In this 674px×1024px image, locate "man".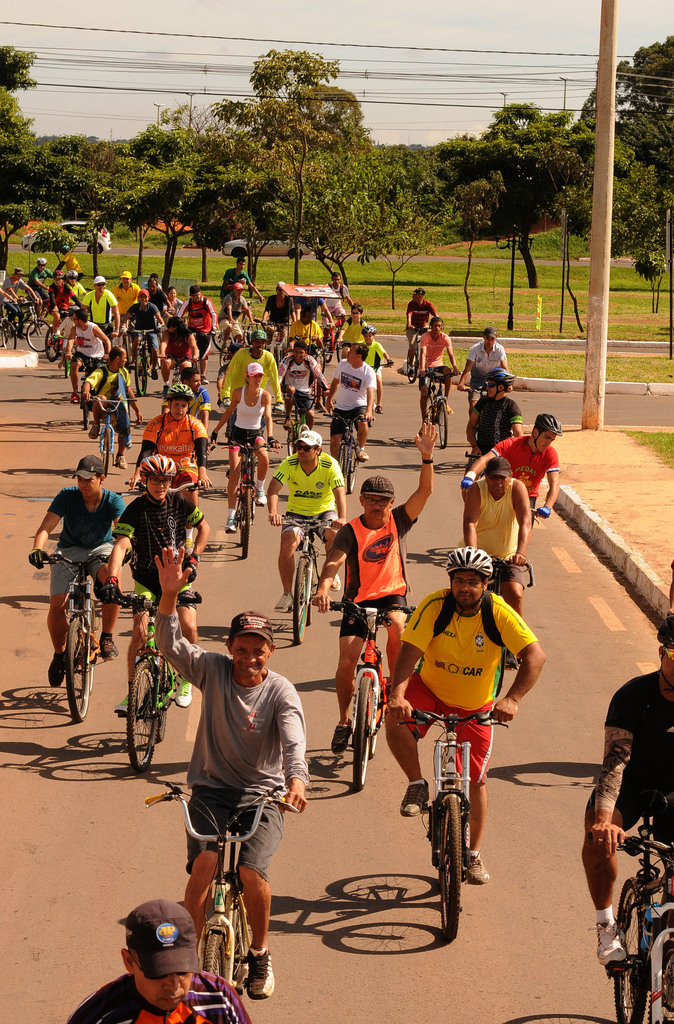
Bounding box: bbox=(457, 458, 534, 668).
